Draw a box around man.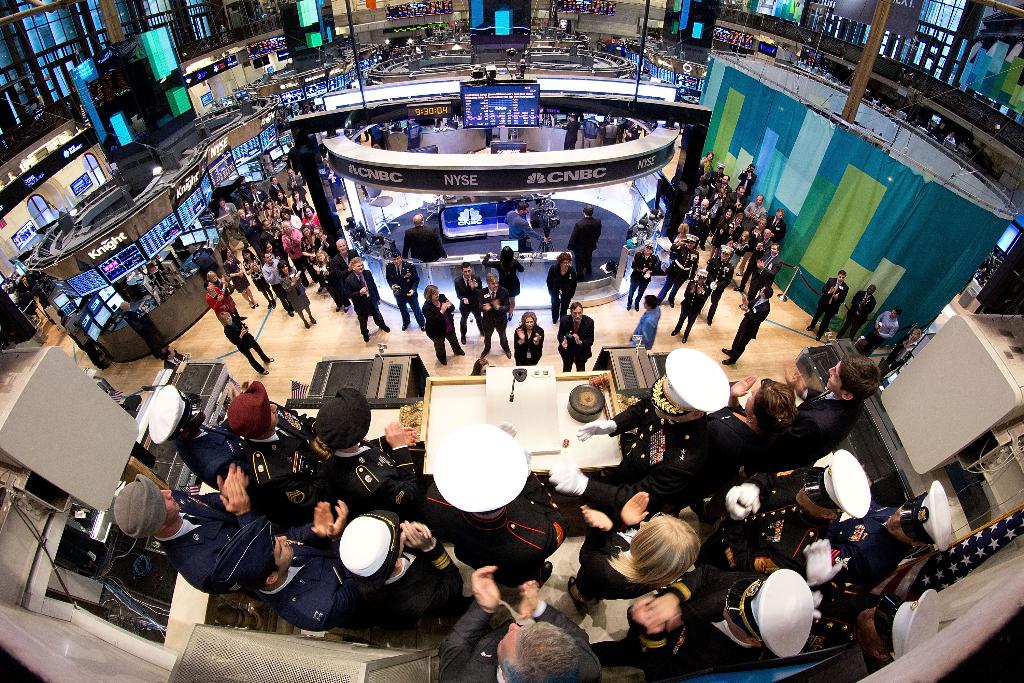
{"x1": 785, "y1": 347, "x2": 884, "y2": 463}.
